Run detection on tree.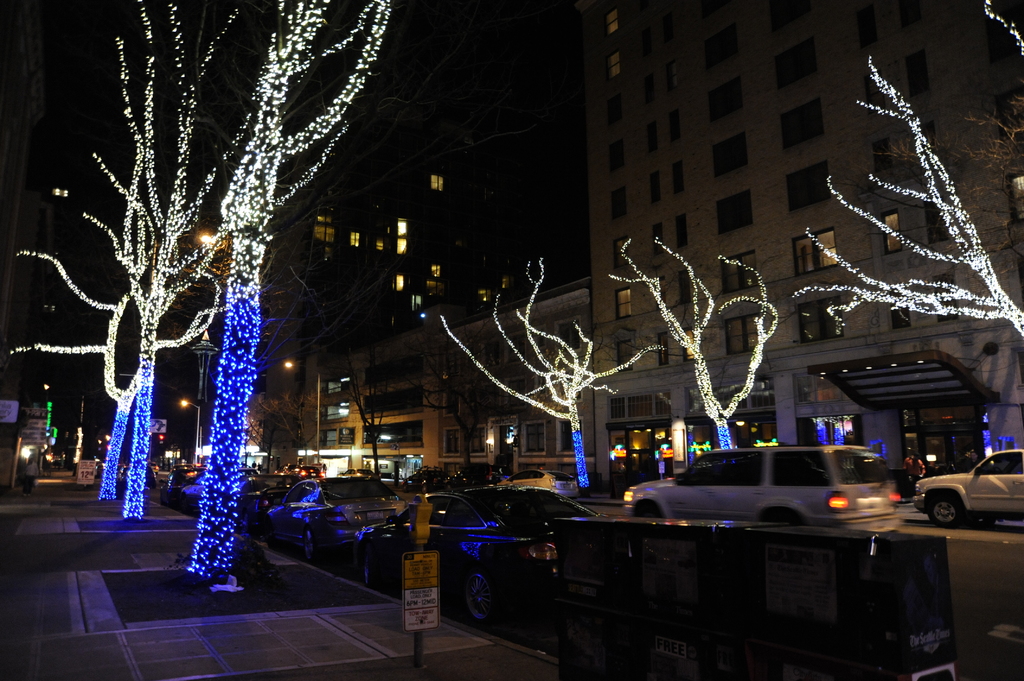
Result: (434, 262, 674, 491).
